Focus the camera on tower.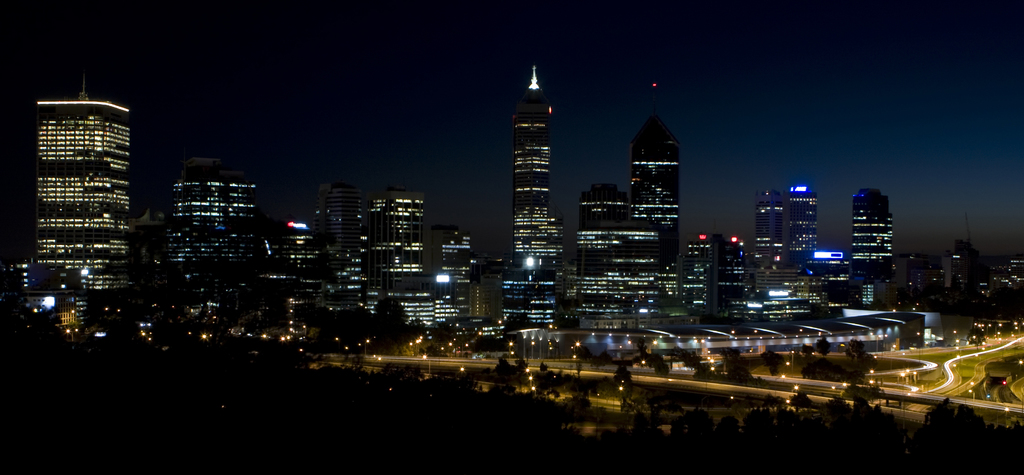
Focus region: locate(753, 177, 785, 261).
